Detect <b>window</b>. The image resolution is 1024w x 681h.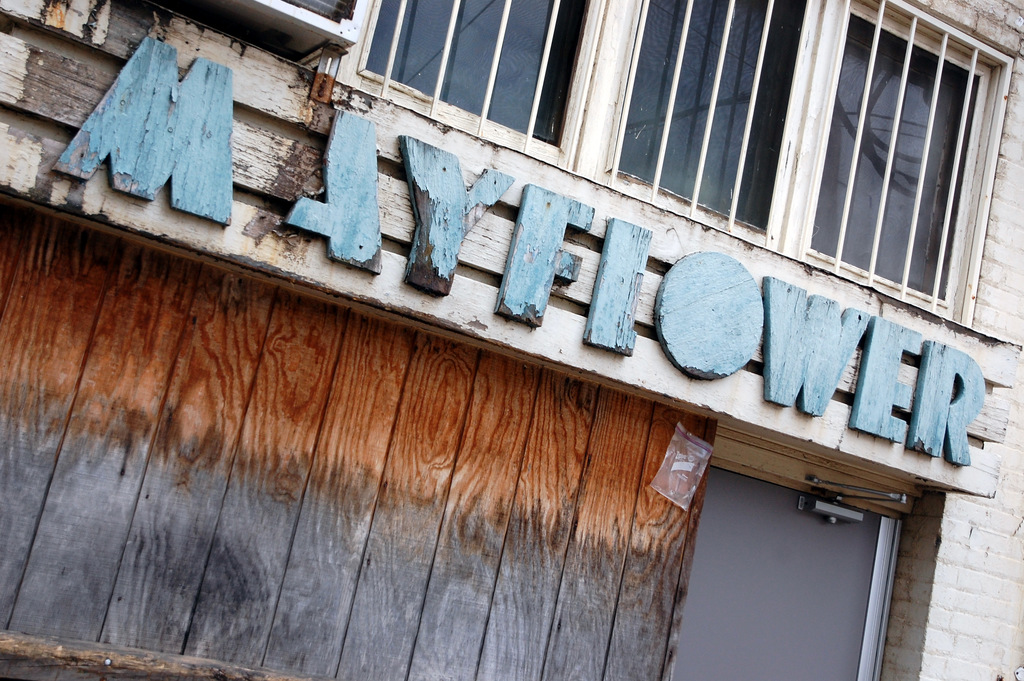
detection(582, 0, 834, 261).
